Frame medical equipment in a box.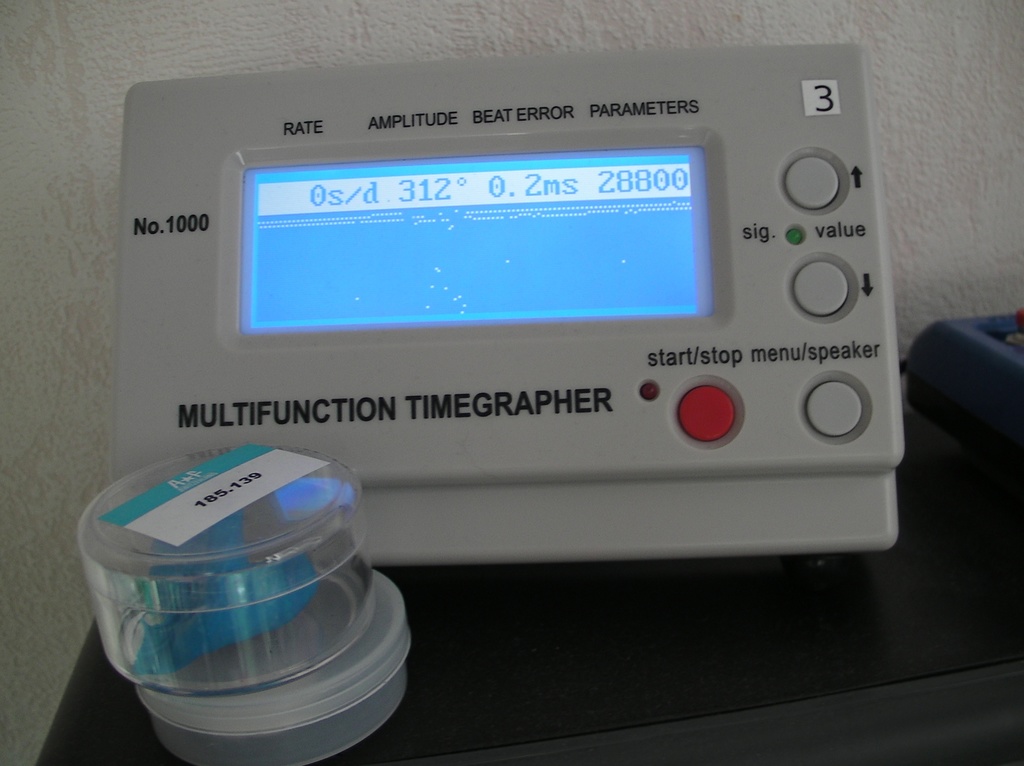
bbox=(129, 571, 413, 765).
